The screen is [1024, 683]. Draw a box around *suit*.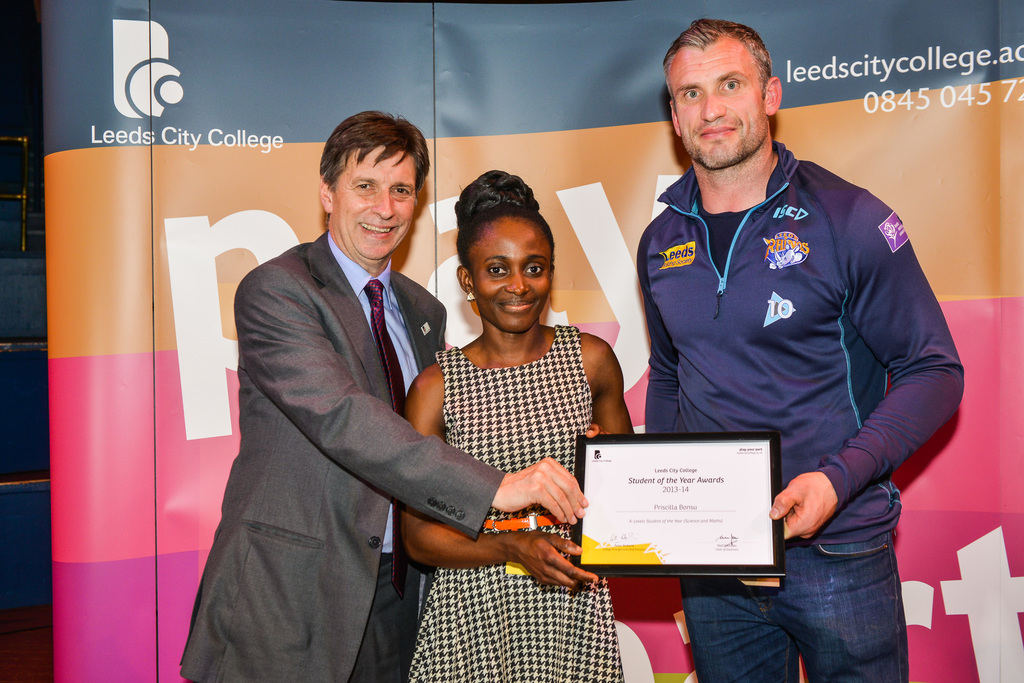
{"x1": 195, "y1": 253, "x2": 497, "y2": 682}.
